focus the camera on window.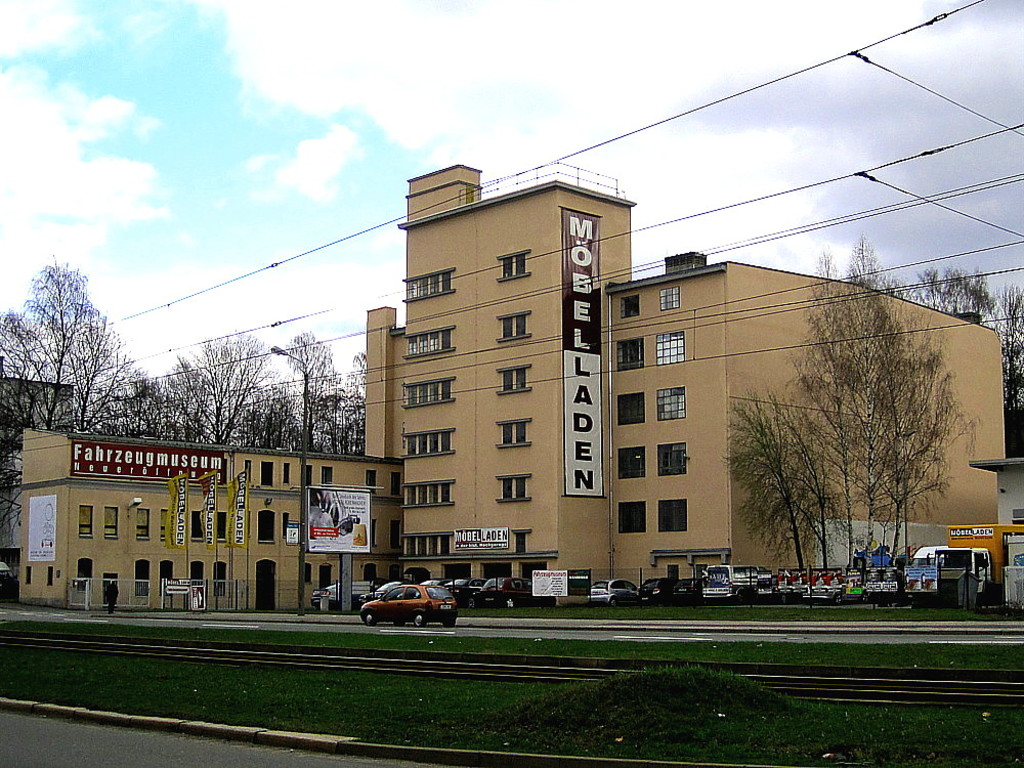
Focus region: select_region(321, 464, 332, 483).
